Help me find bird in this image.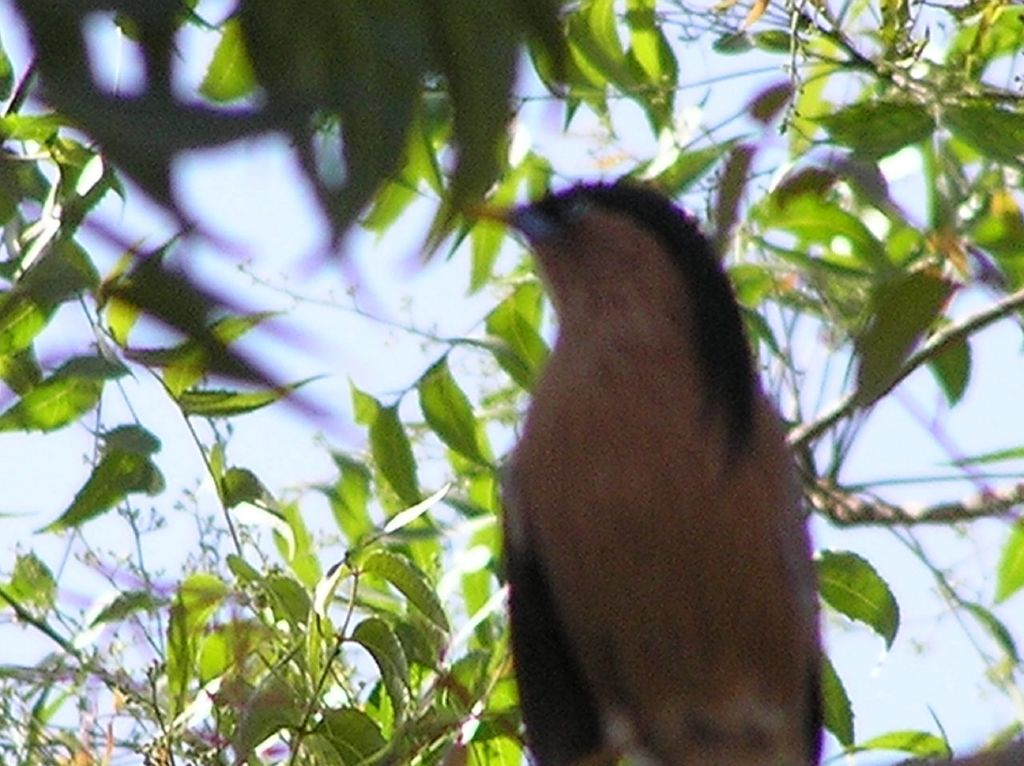
Found it: left=486, top=171, right=840, bottom=763.
